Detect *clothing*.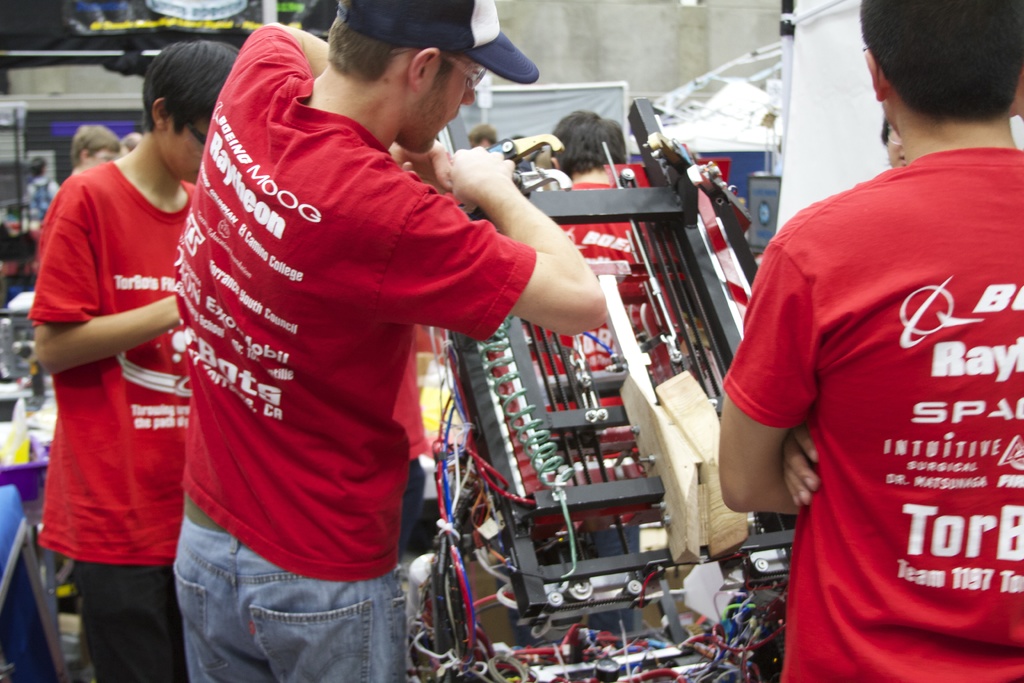
Detected at 172, 26, 539, 682.
